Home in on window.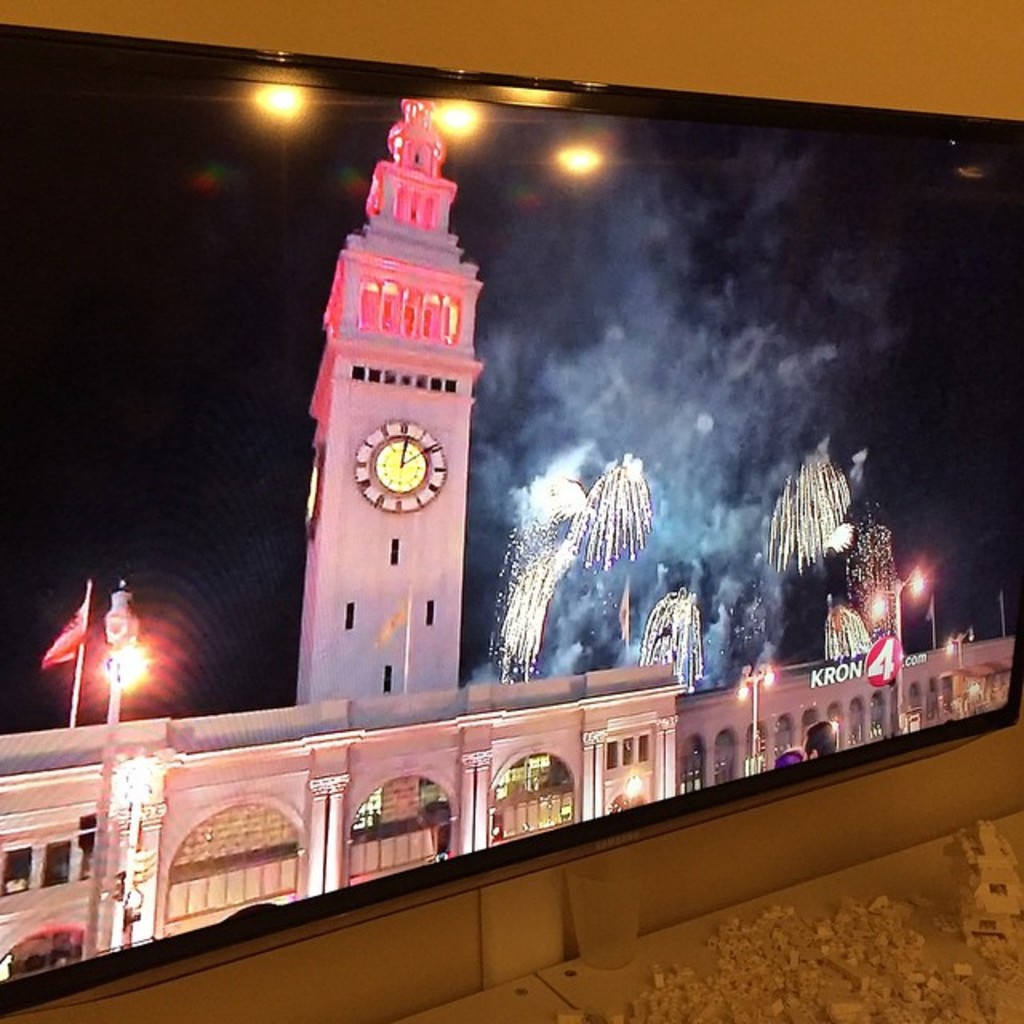
Homed in at bbox=[342, 771, 456, 888].
